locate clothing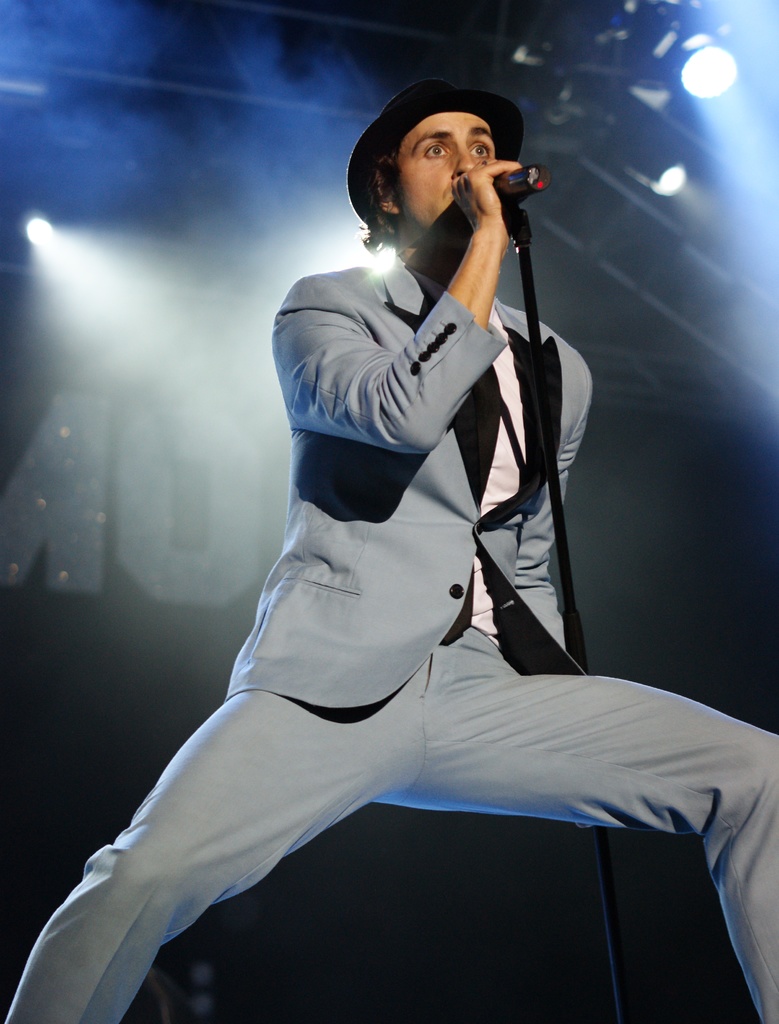
box(92, 156, 689, 1017)
